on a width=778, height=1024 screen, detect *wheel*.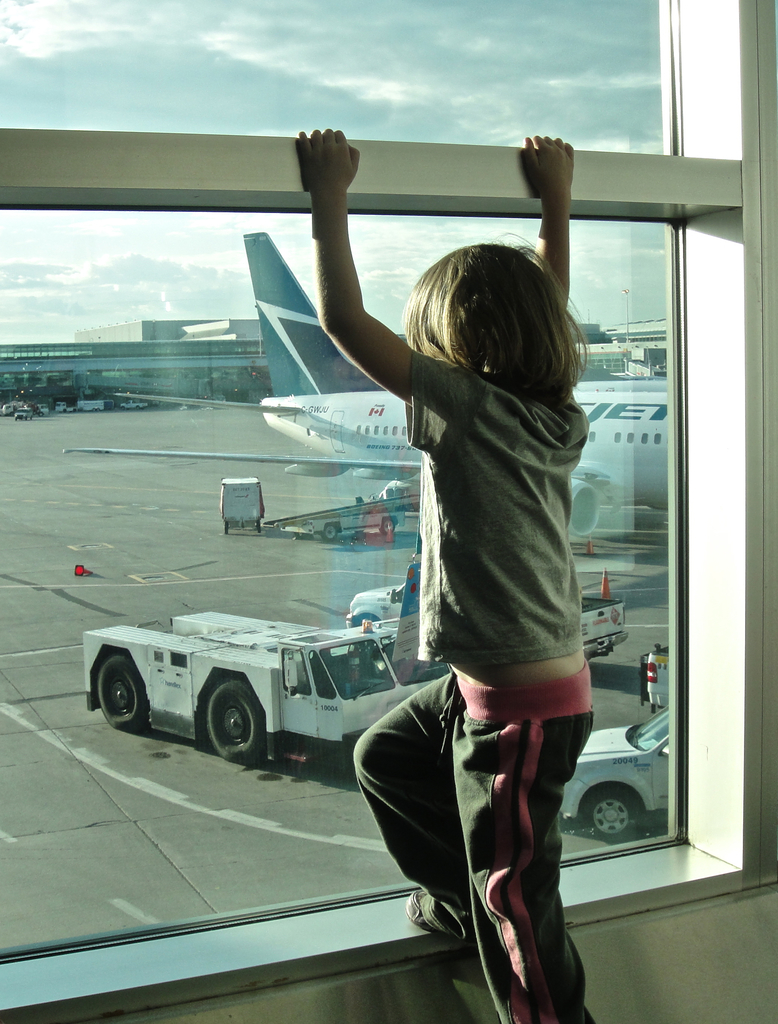
(225,519,232,536).
